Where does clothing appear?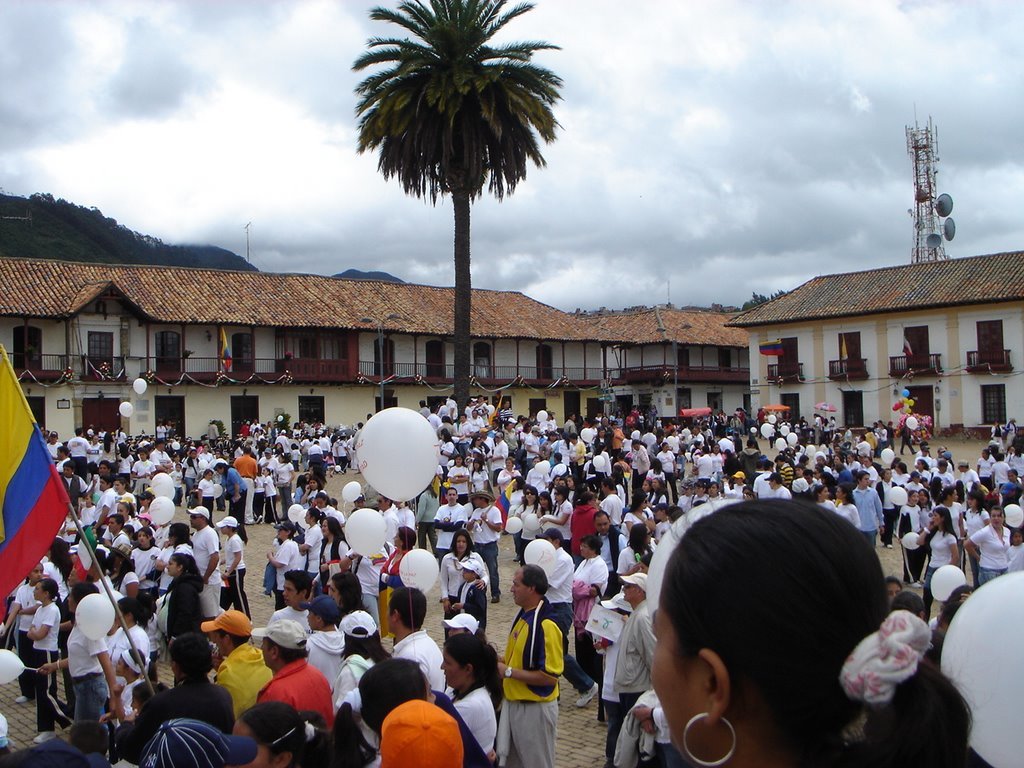
Appears at [left=499, top=599, right=566, bottom=762].
